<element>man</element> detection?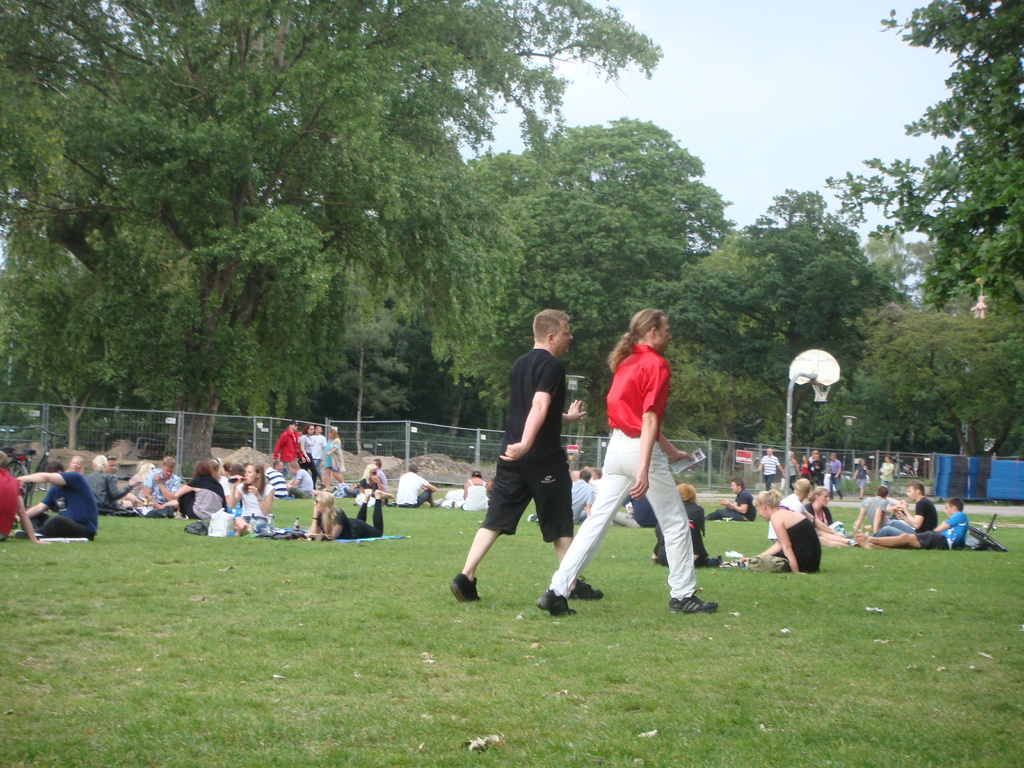
(0, 445, 42, 547)
